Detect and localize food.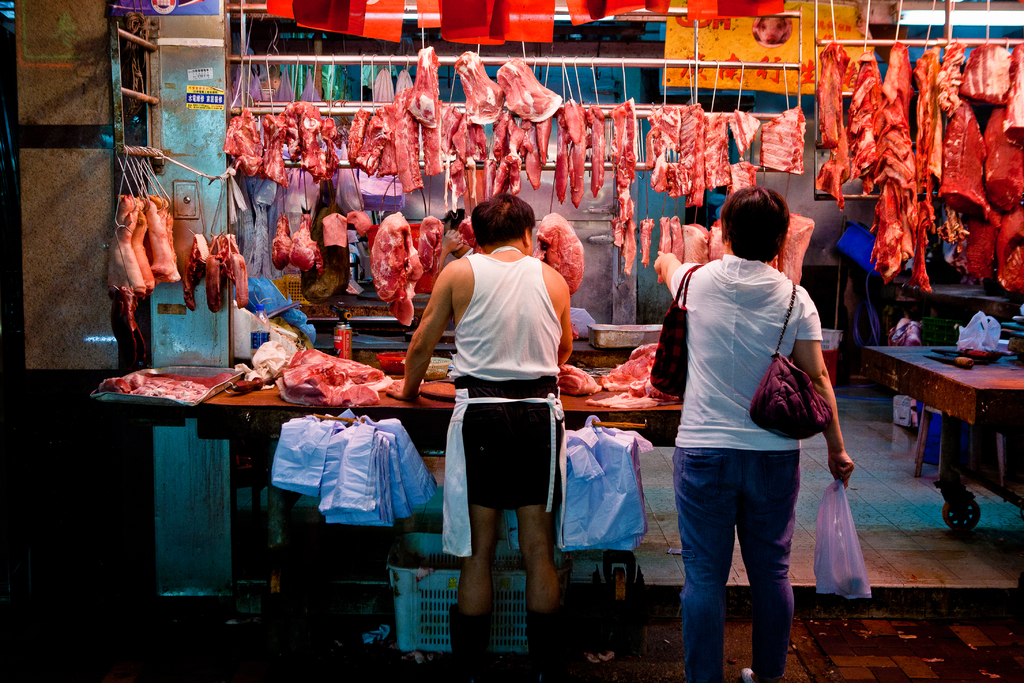
Localized at left=670, top=215, right=686, bottom=263.
